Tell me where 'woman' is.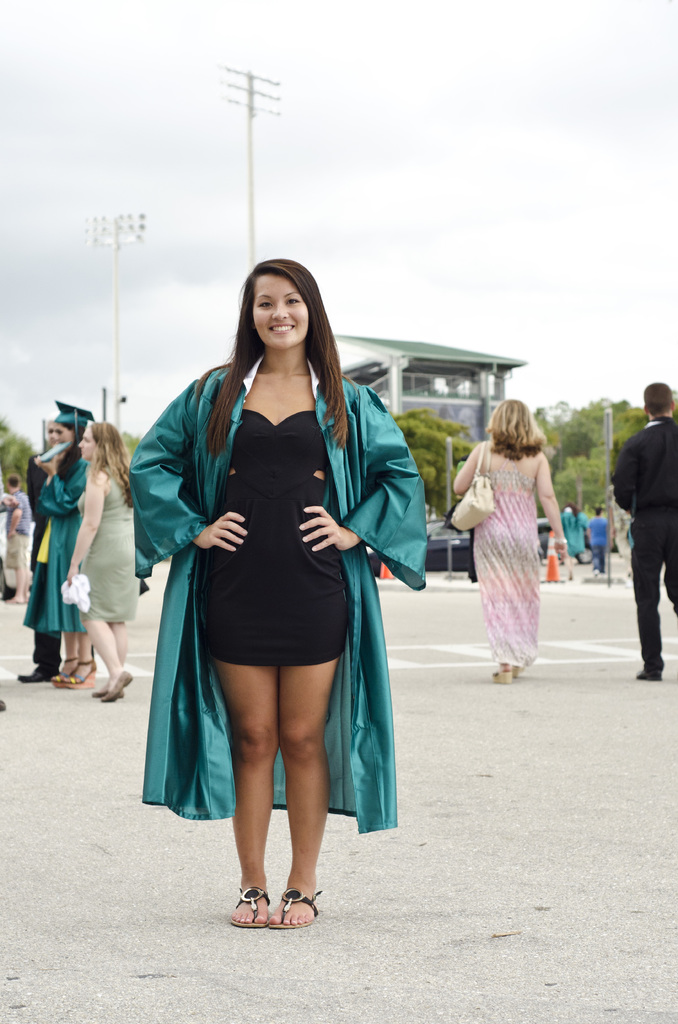
'woman' is at 136:253:432:923.
